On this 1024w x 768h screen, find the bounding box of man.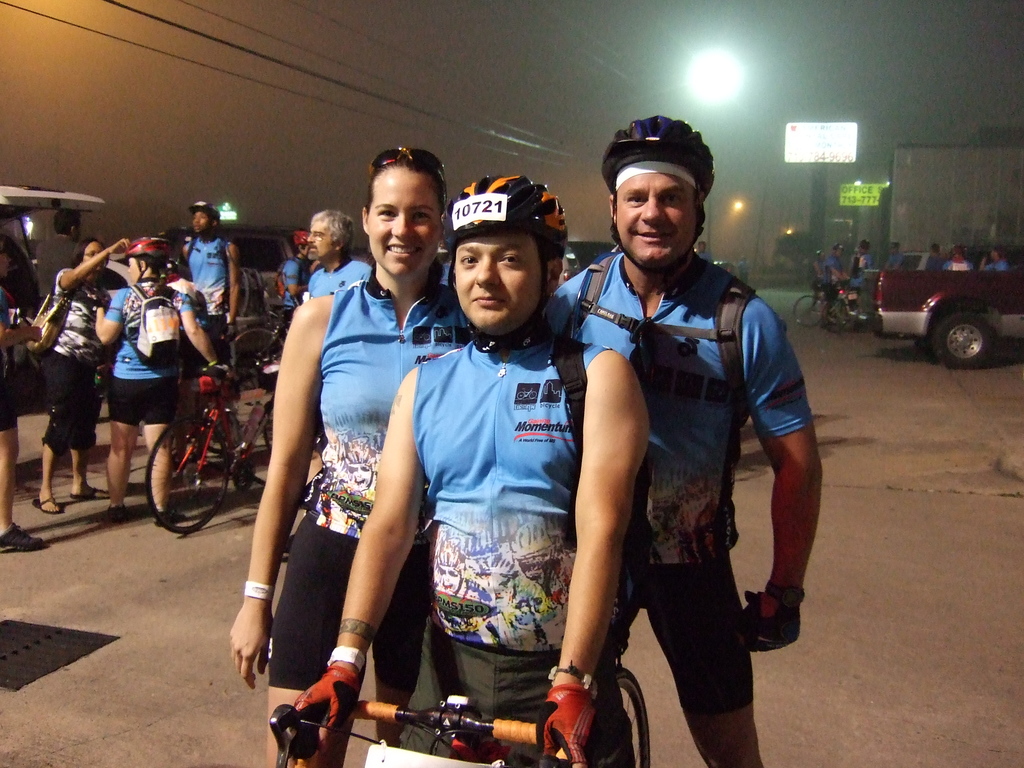
Bounding box: bbox=[93, 236, 236, 527].
